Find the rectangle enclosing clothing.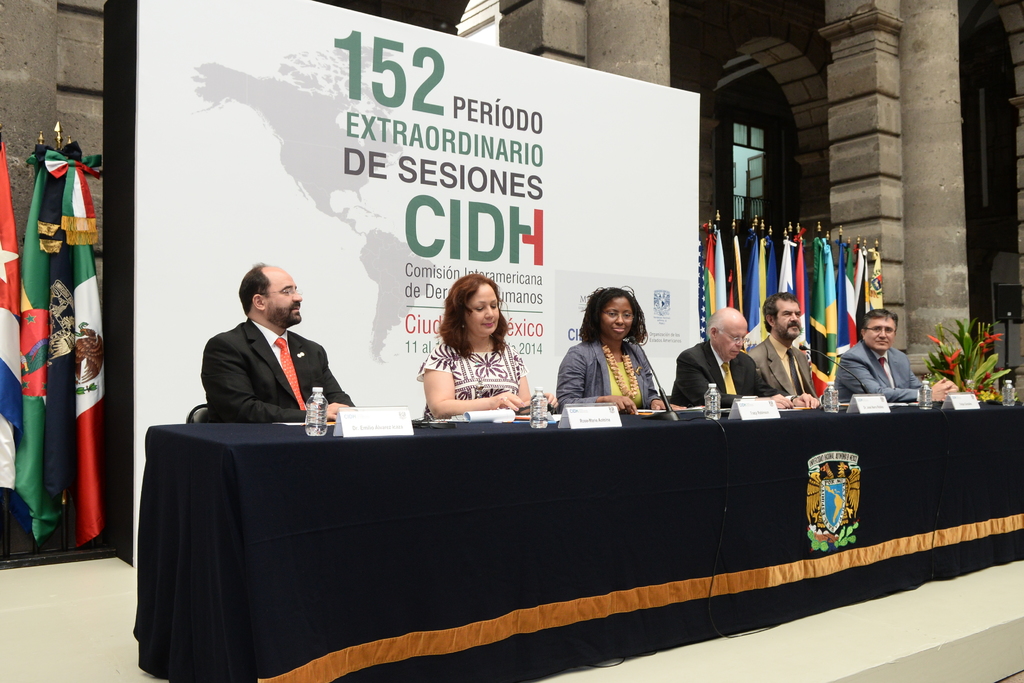
542:336:673:422.
